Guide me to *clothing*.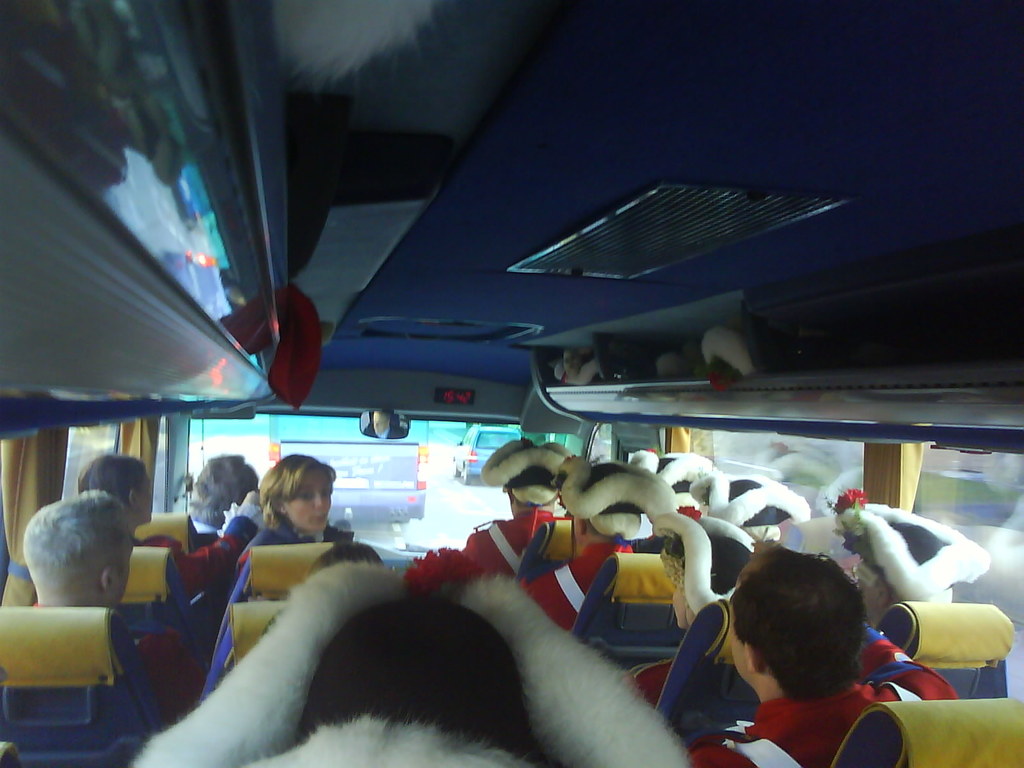
Guidance: <region>465, 507, 563, 575</region>.
